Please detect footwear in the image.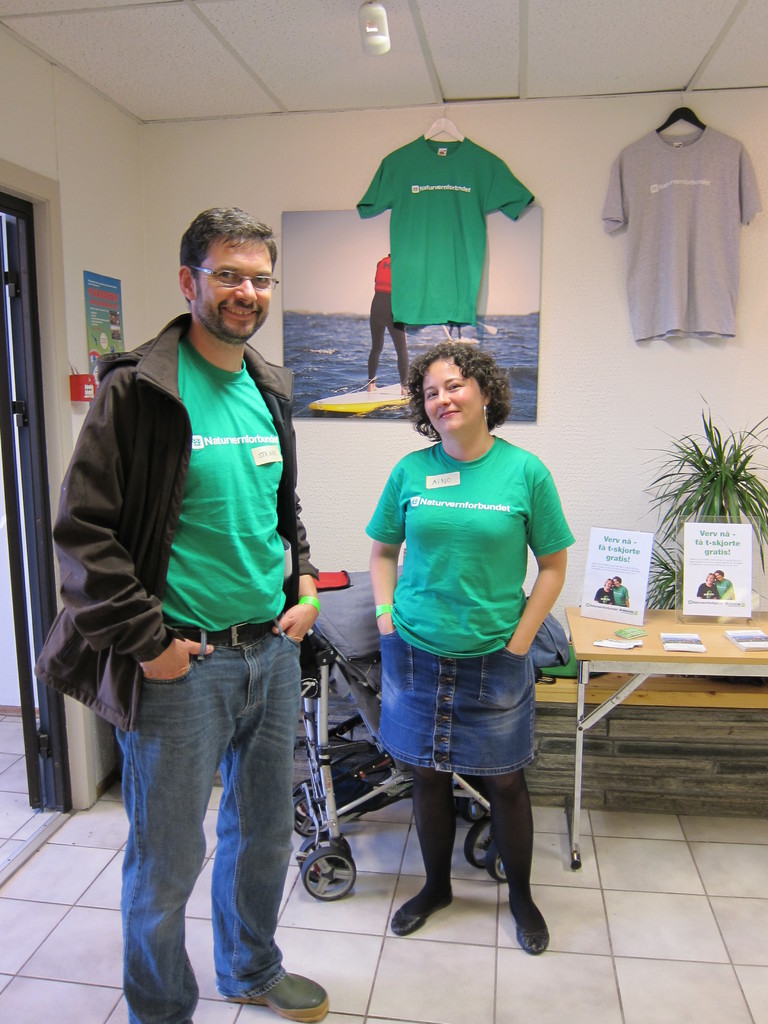
Rect(390, 893, 455, 934).
